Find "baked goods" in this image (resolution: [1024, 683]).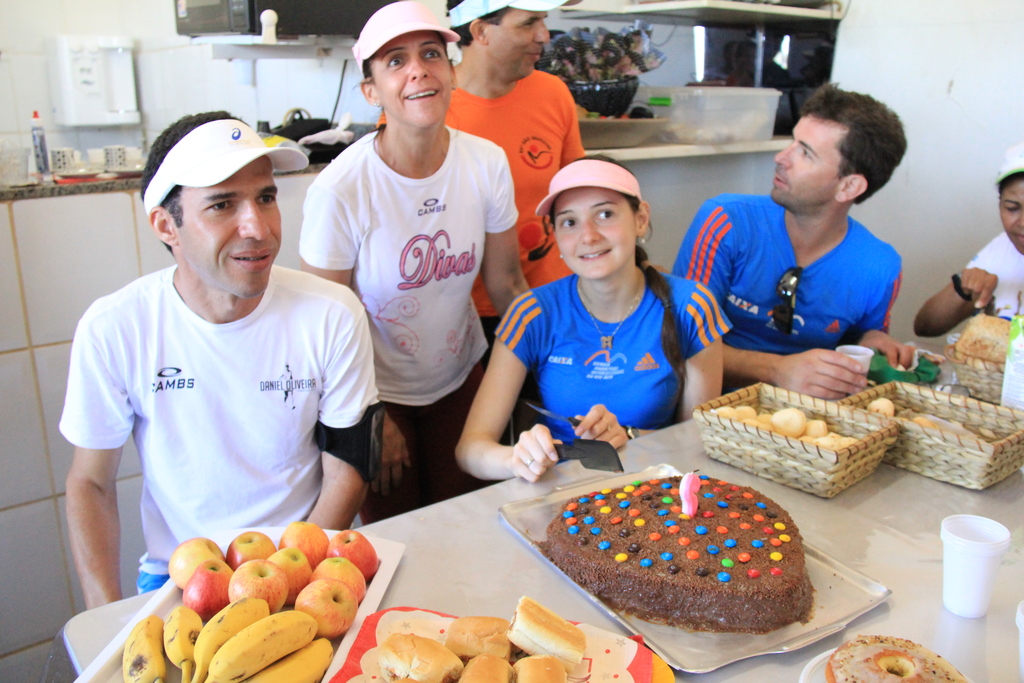
[left=540, top=477, right=817, bottom=656].
